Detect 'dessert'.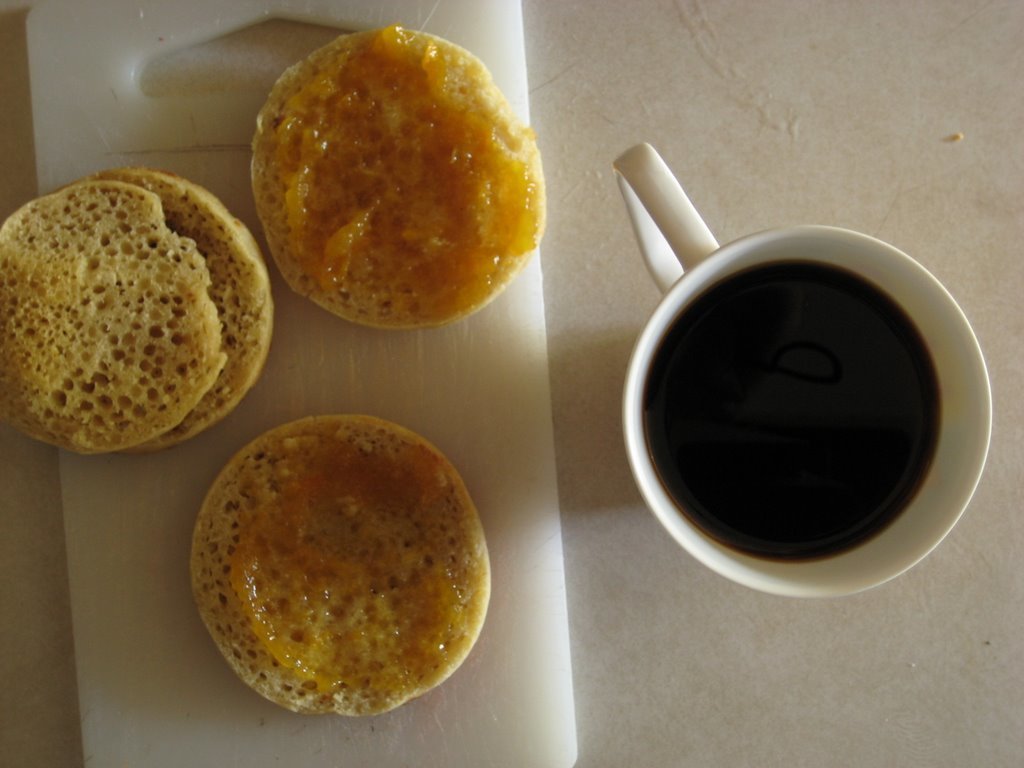
Detected at 0, 167, 274, 456.
